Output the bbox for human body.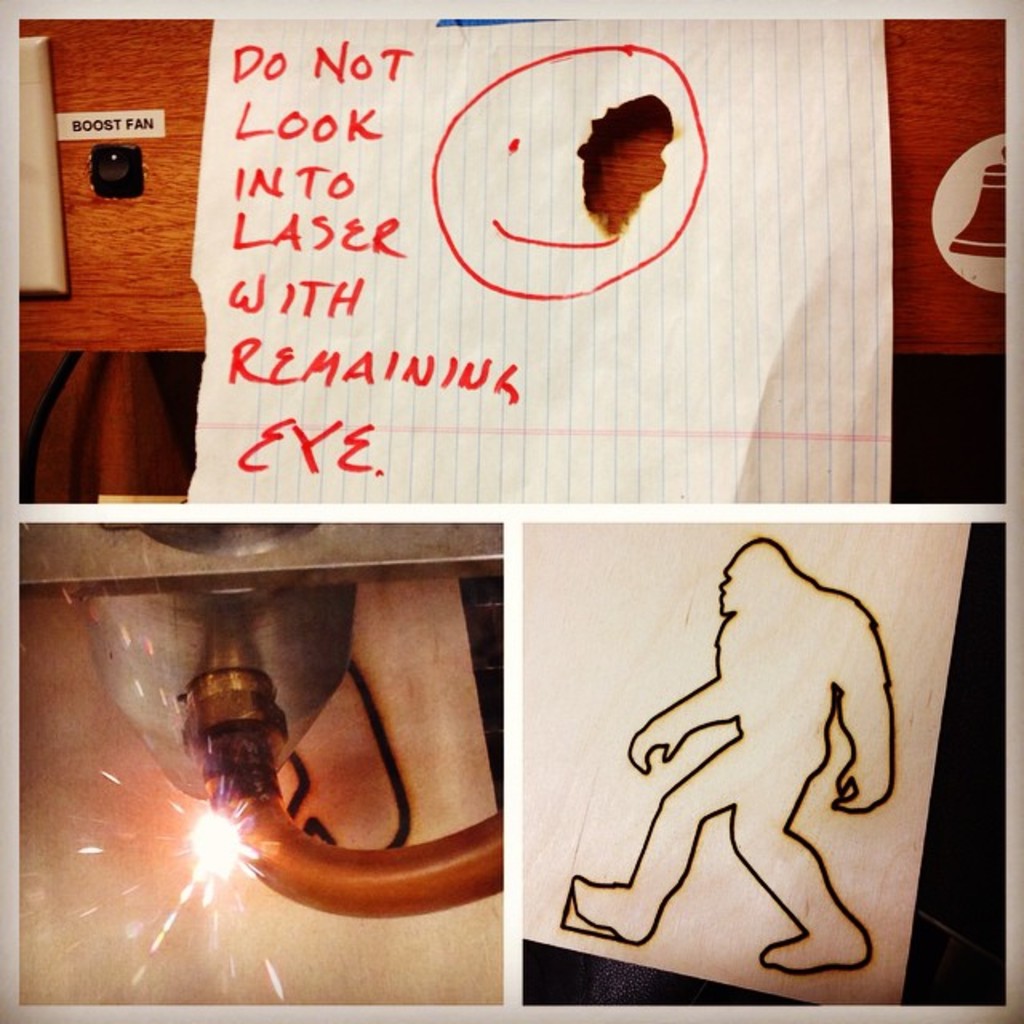
[x1=515, y1=494, x2=986, y2=1013].
